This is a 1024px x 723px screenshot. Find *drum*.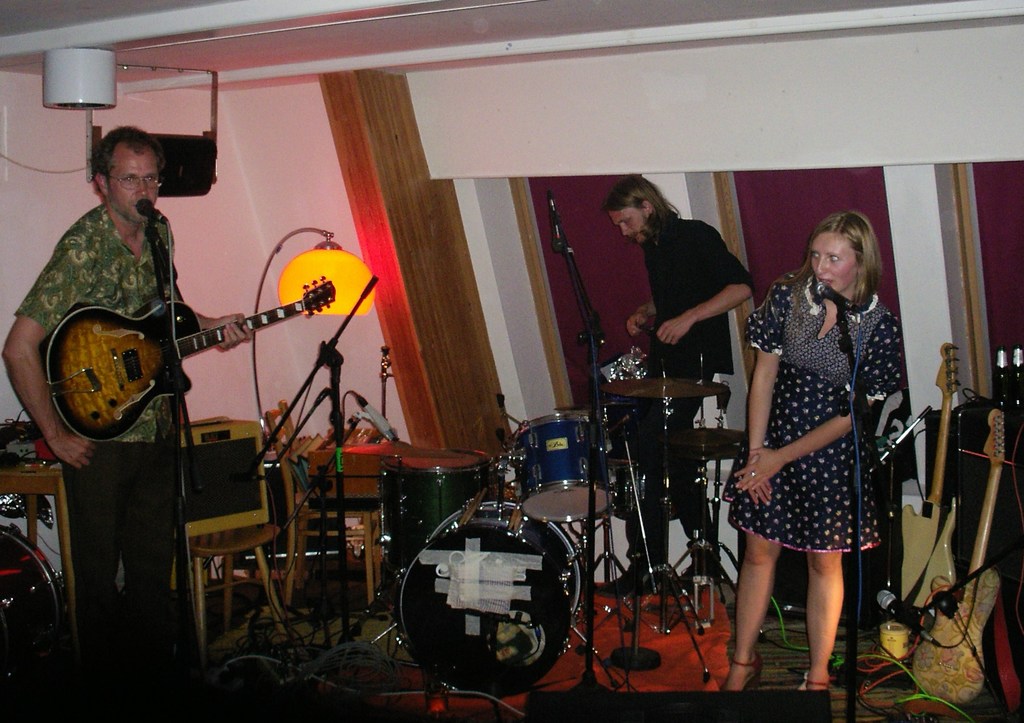
Bounding box: bbox=[0, 524, 58, 676].
